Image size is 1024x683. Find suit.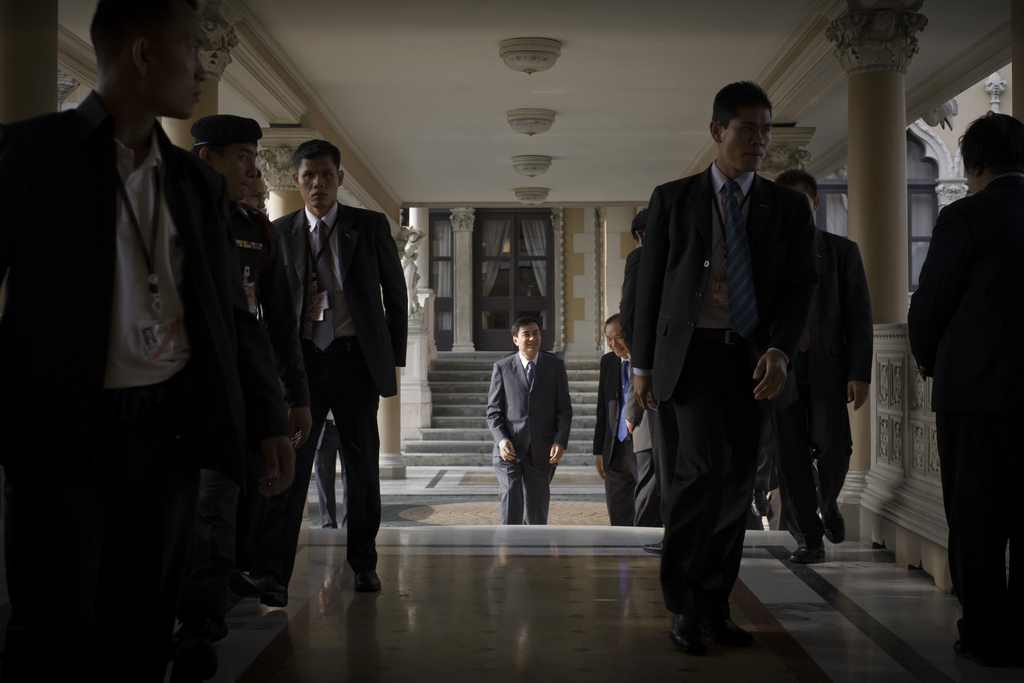
(268,204,406,580).
